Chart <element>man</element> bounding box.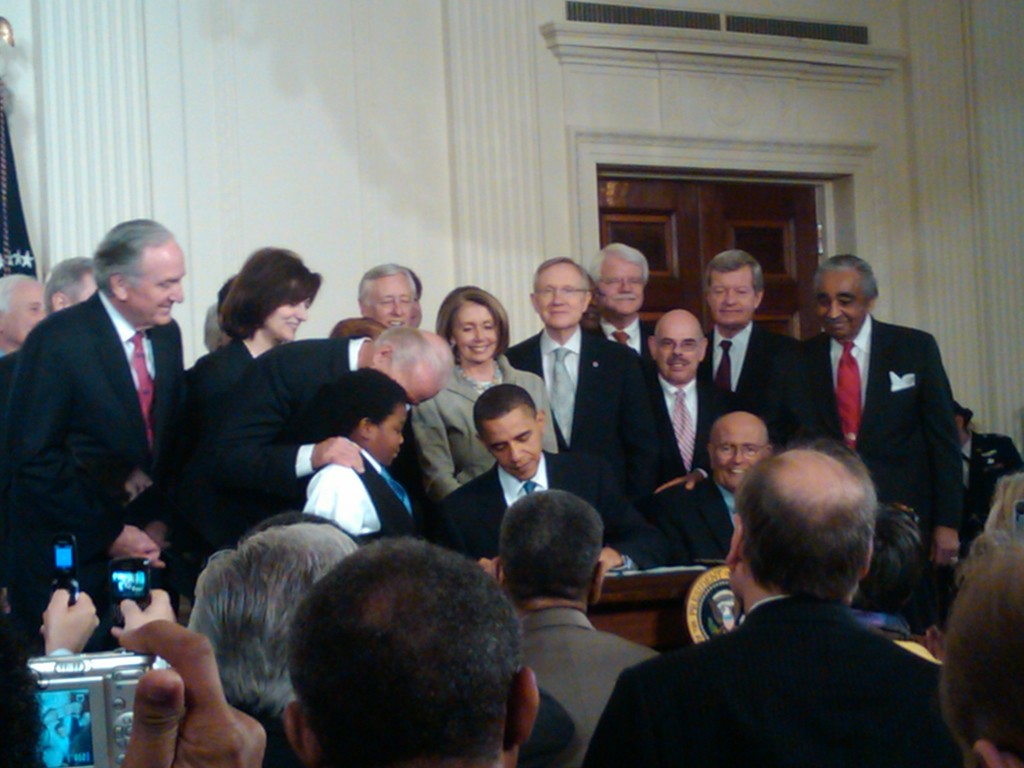
Charted: <box>0,213,191,570</box>.
